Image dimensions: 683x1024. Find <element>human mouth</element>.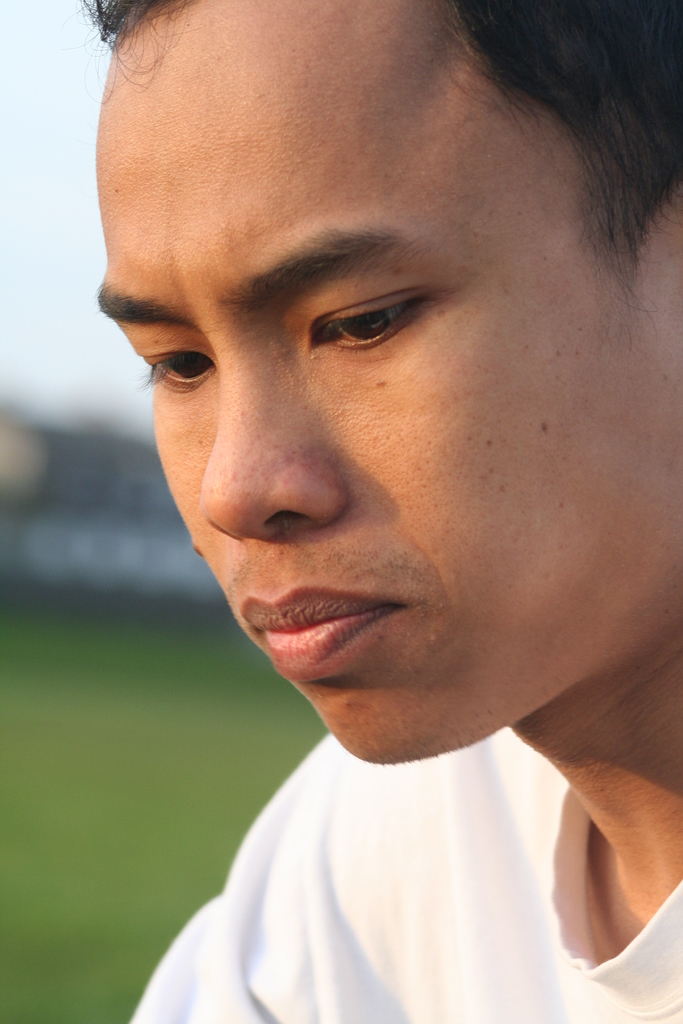
240 586 402 673.
